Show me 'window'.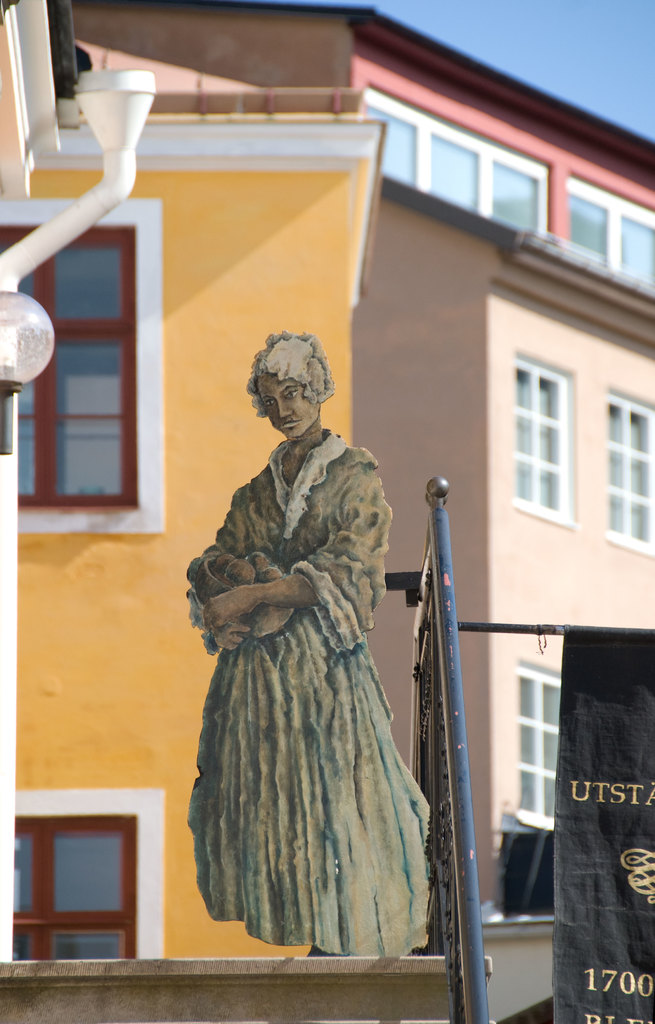
'window' is here: 366:104:535:262.
